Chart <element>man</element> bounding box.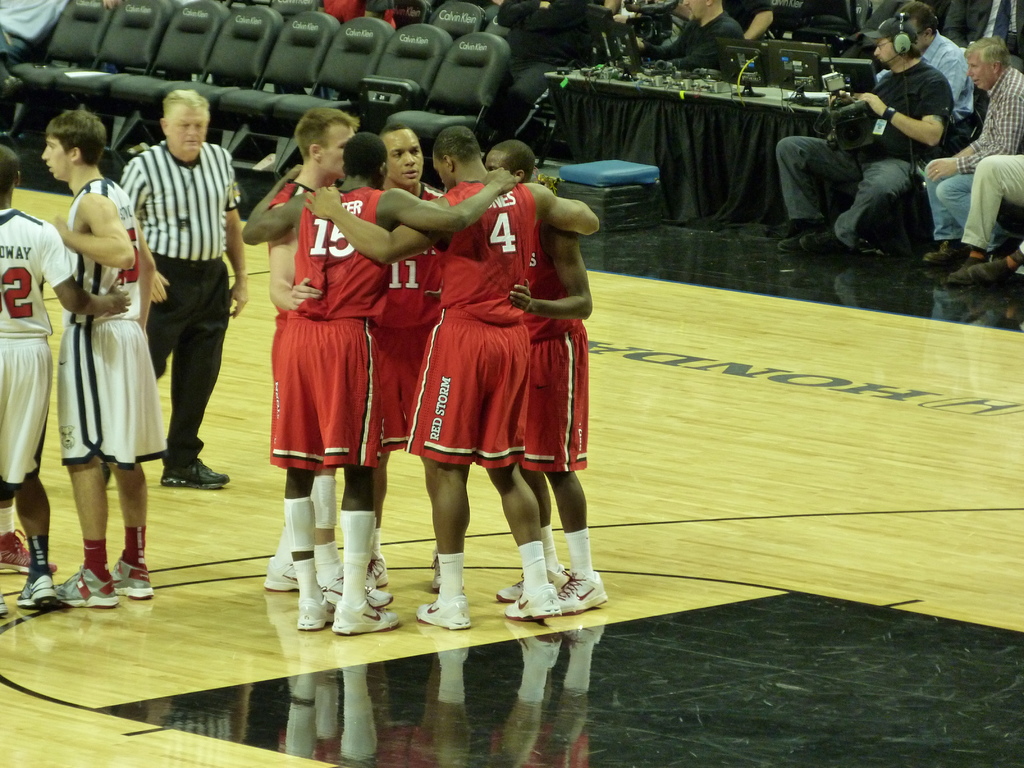
Charted: bbox=(938, 150, 1023, 285).
